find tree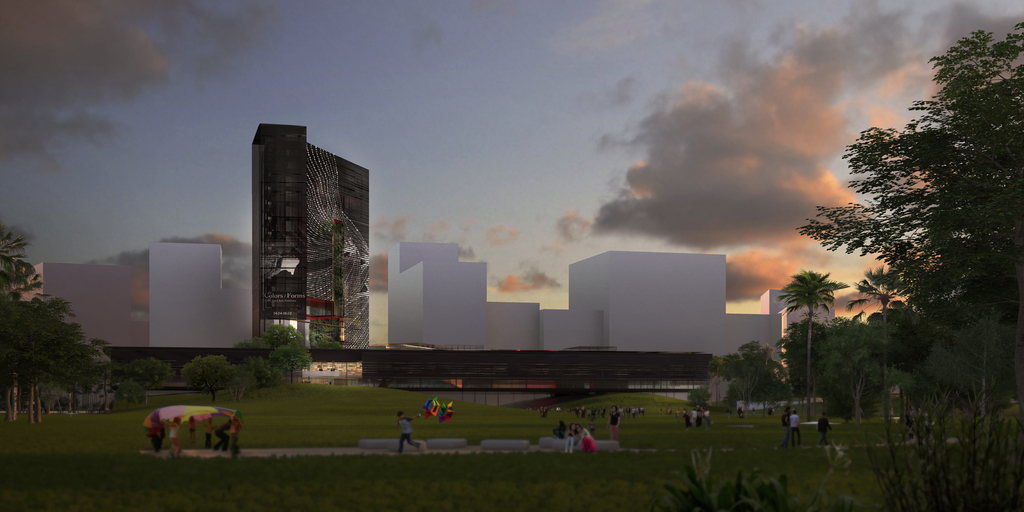
800, 35, 1023, 450
